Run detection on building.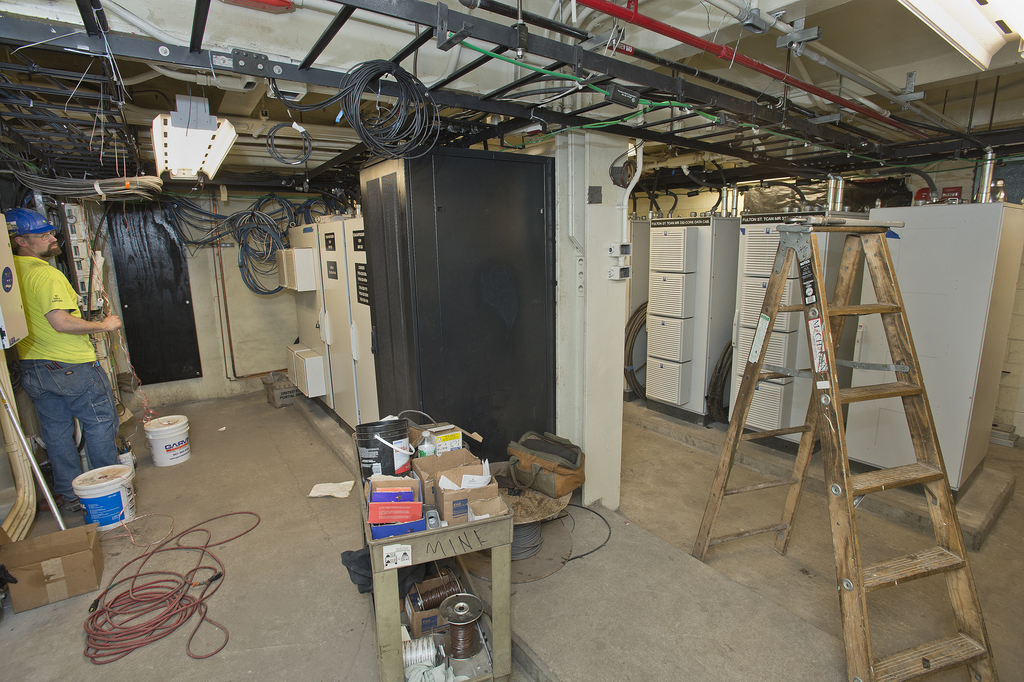
Result: region(0, 0, 1023, 681).
